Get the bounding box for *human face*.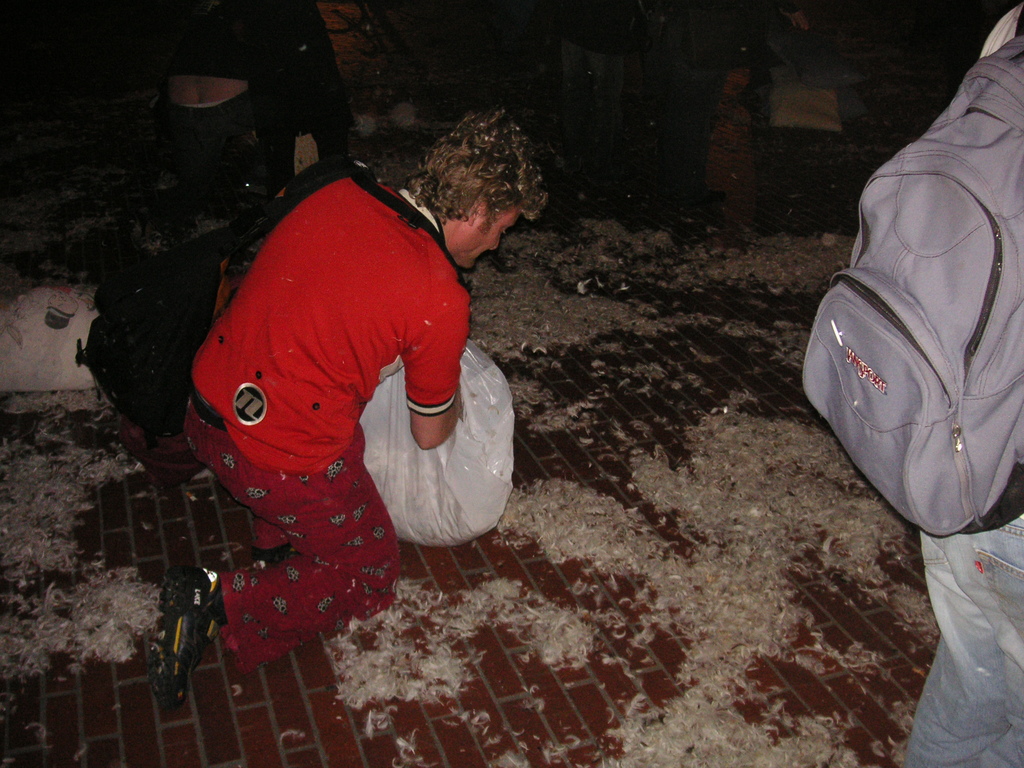
(x1=465, y1=211, x2=520, y2=273).
